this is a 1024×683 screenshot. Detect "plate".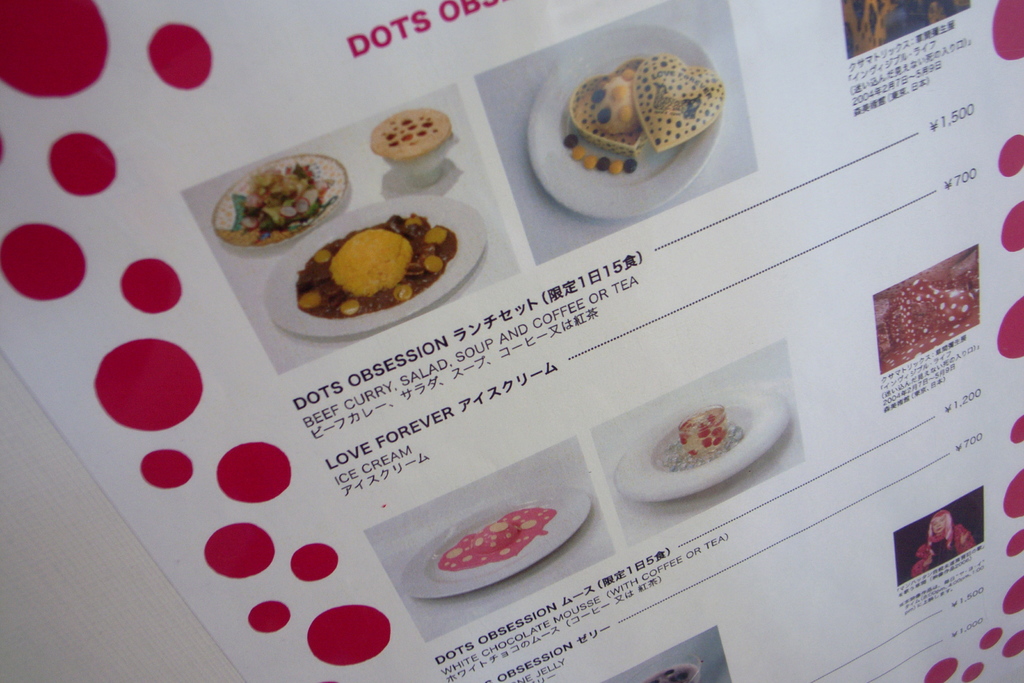
box=[213, 152, 351, 250].
